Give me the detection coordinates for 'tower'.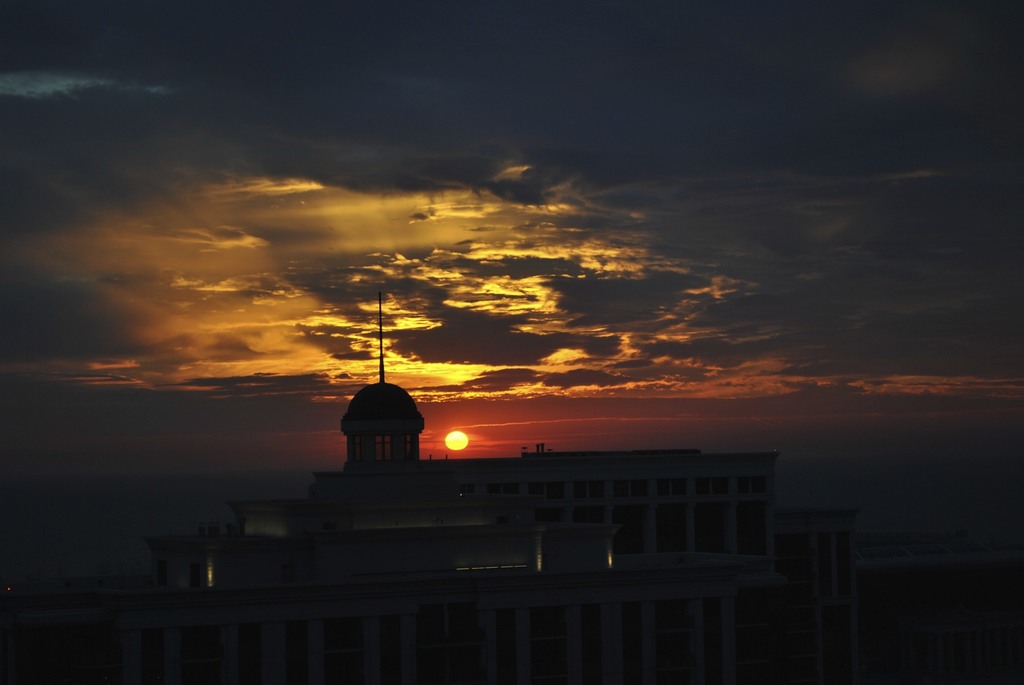
rect(340, 293, 426, 466).
